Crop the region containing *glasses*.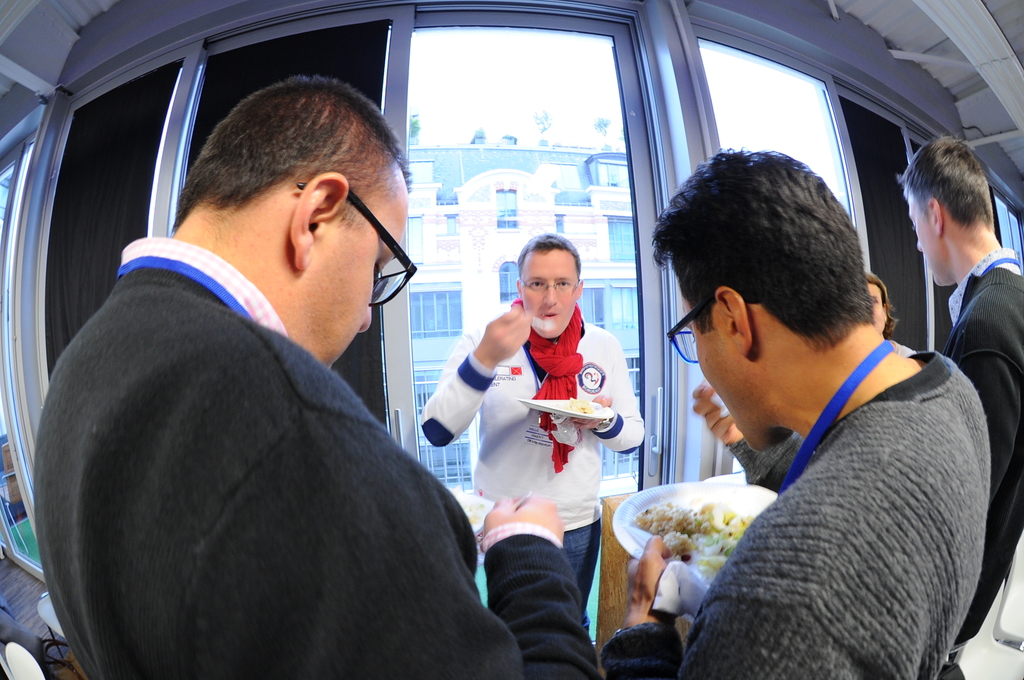
Crop region: detection(667, 291, 767, 368).
